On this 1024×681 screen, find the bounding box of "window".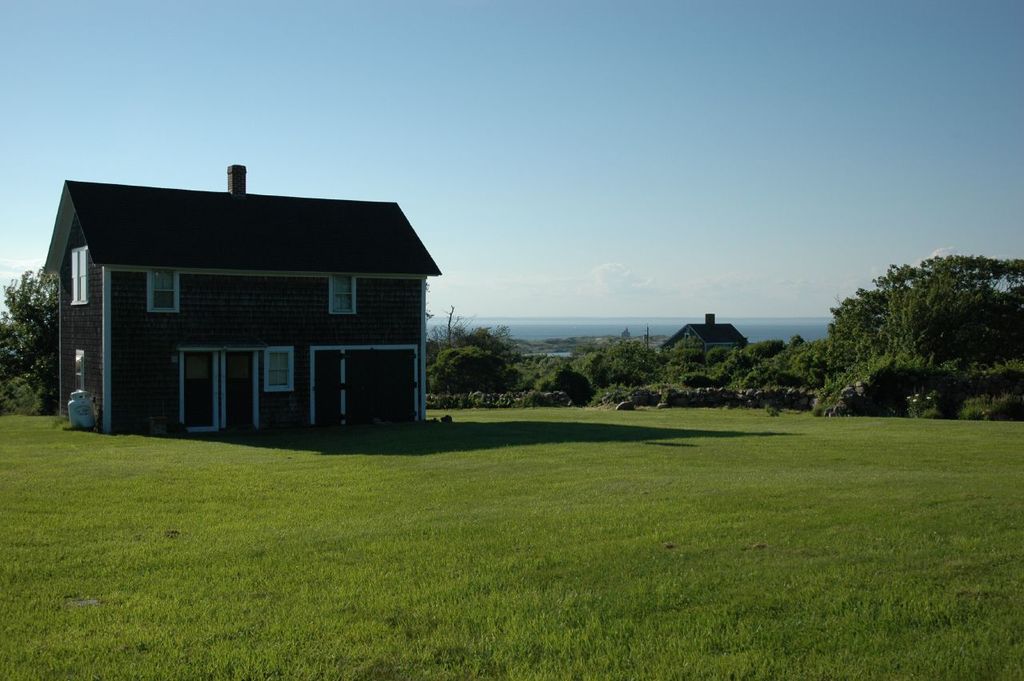
Bounding box: 150,269,182,315.
